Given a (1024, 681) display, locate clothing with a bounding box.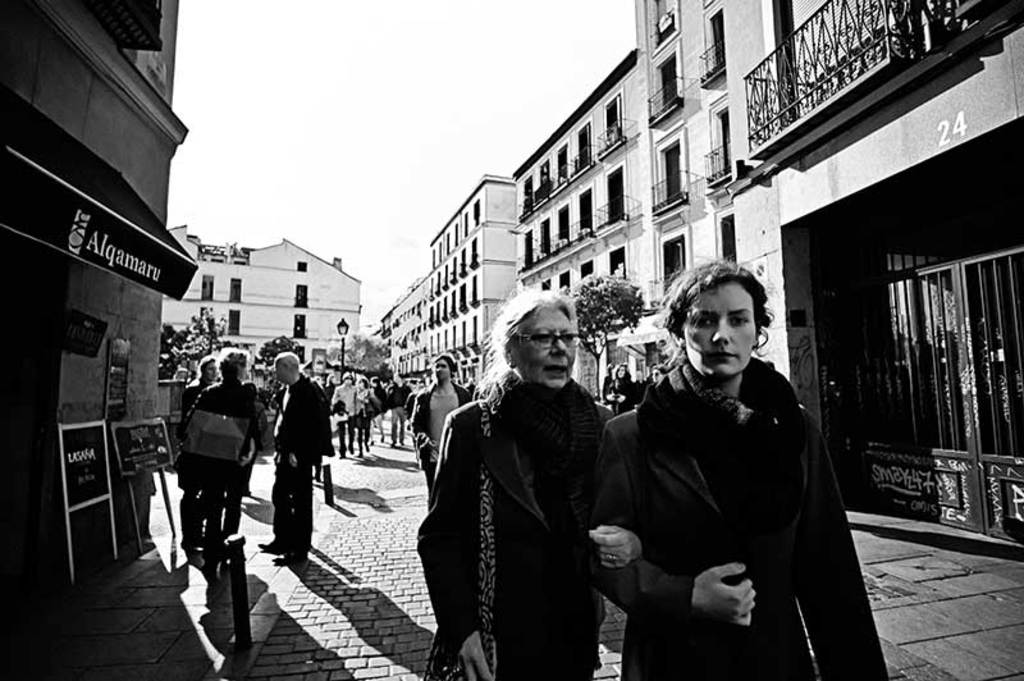
Located: detection(420, 379, 595, 680).
